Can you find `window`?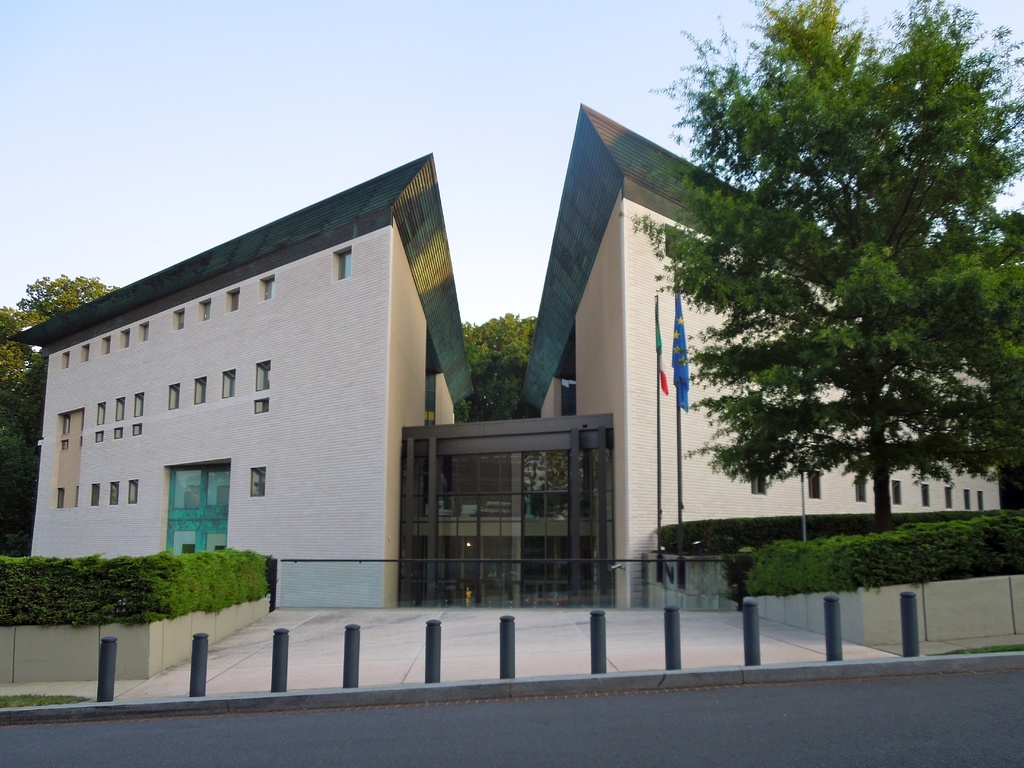
Yes, bounding box: Rect(226, 288, 239, 311).
